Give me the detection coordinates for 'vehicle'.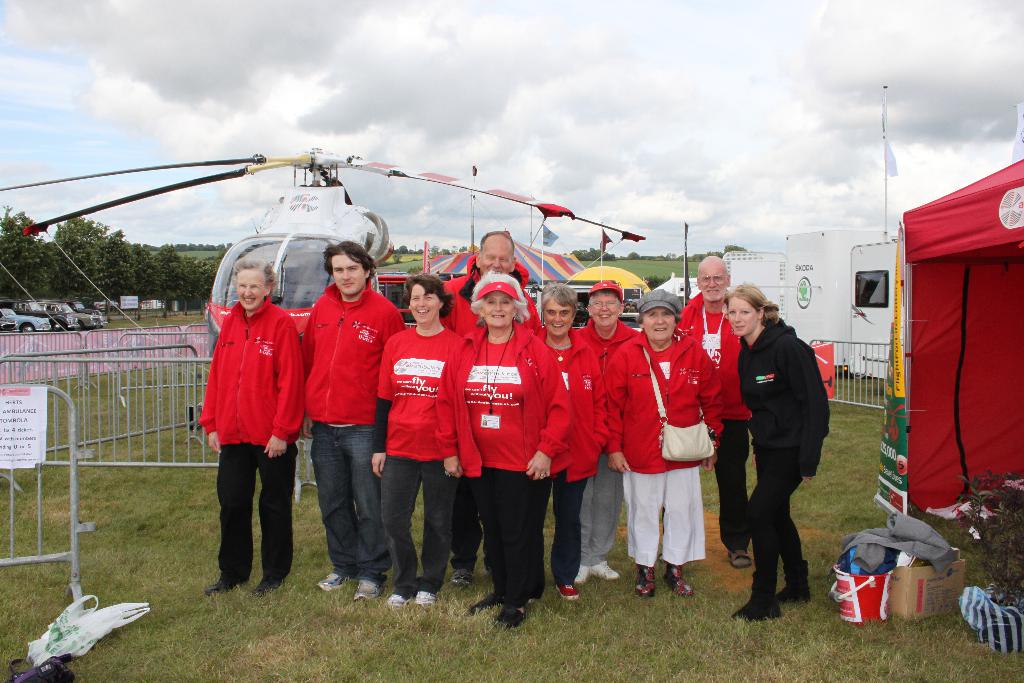
Rect(654, 279, 699, 302).
